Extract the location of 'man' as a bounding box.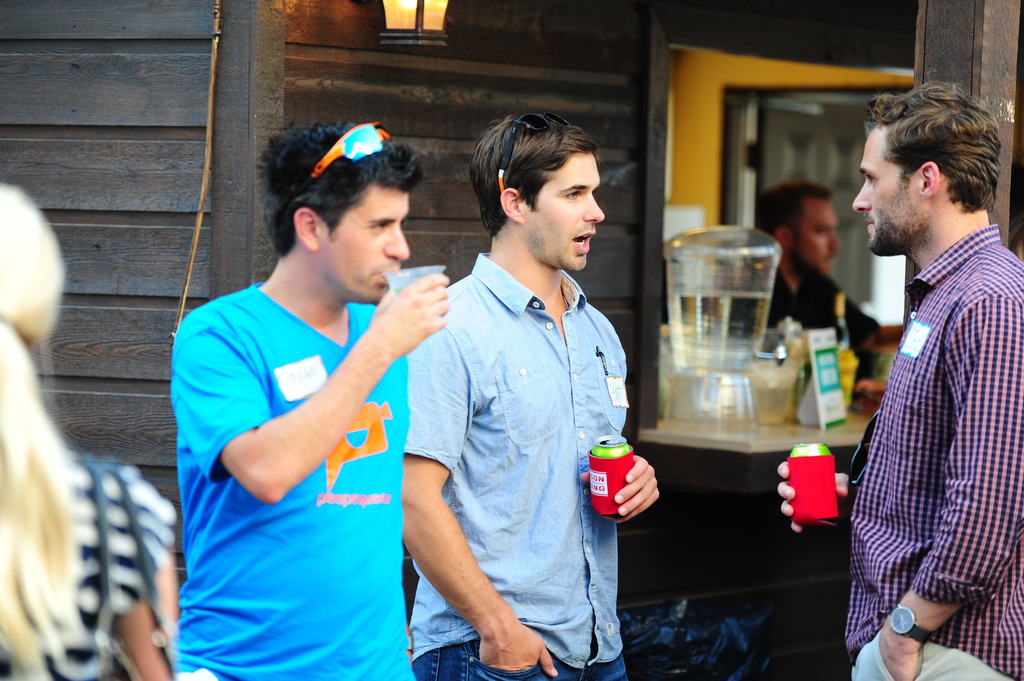
BBox(394, 111, 653, 662).
